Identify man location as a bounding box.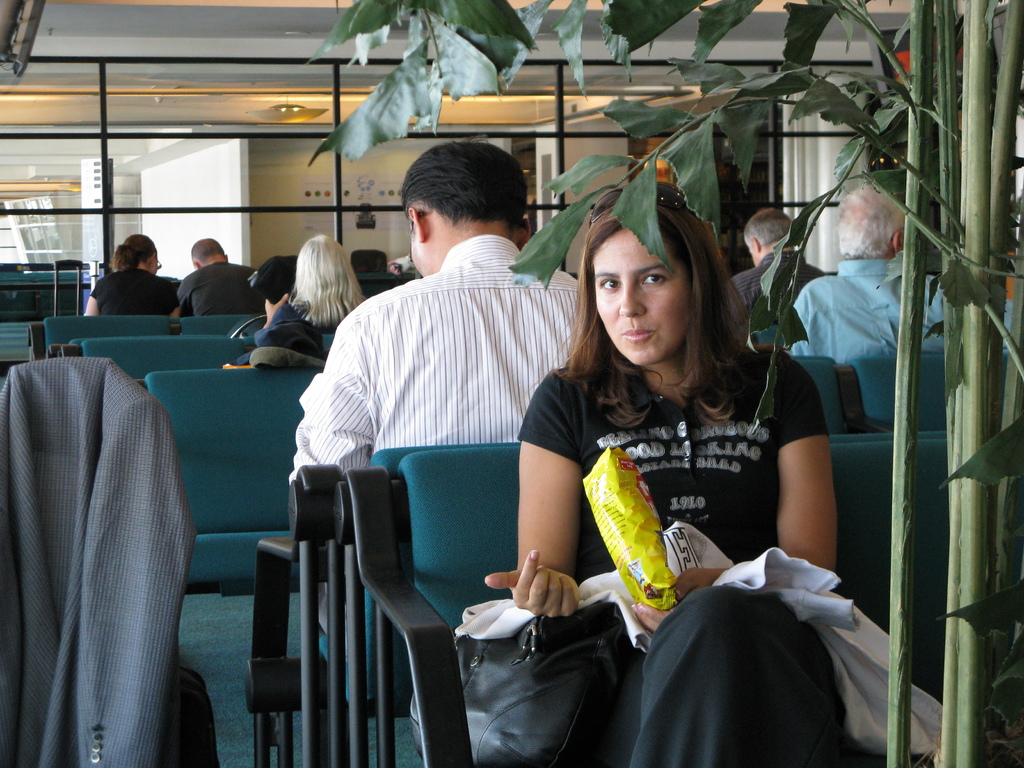
[x1=731, y1=201, x2=824, y2=348].
